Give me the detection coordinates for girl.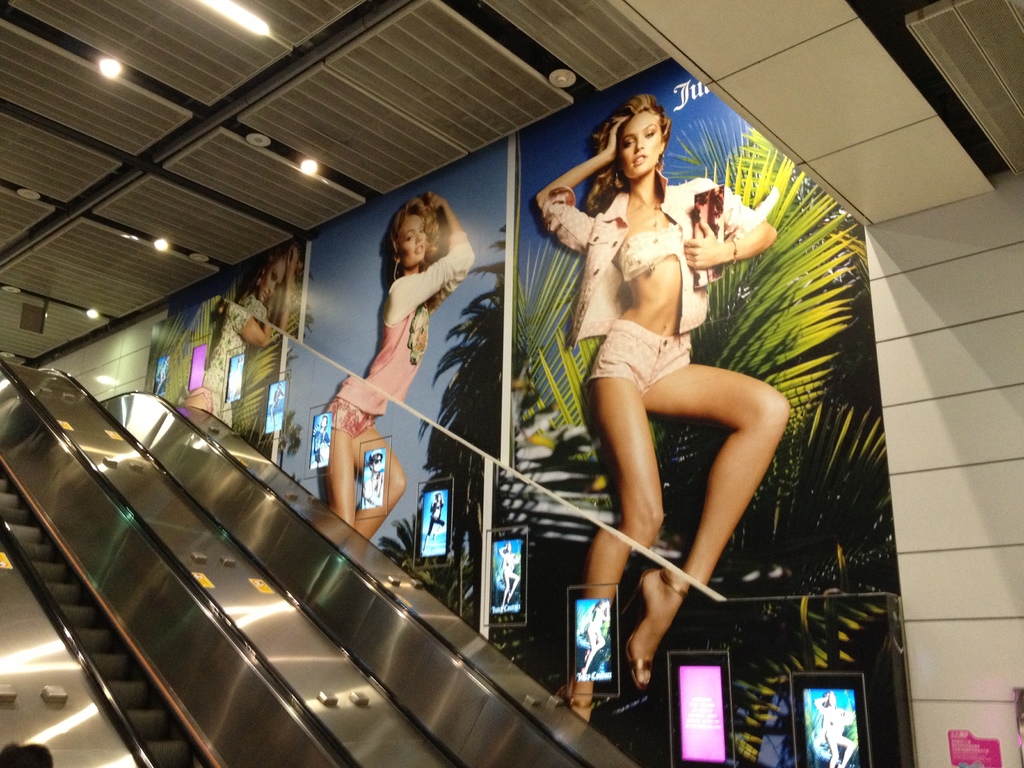
l=161, t=280, r=278, b=429.
